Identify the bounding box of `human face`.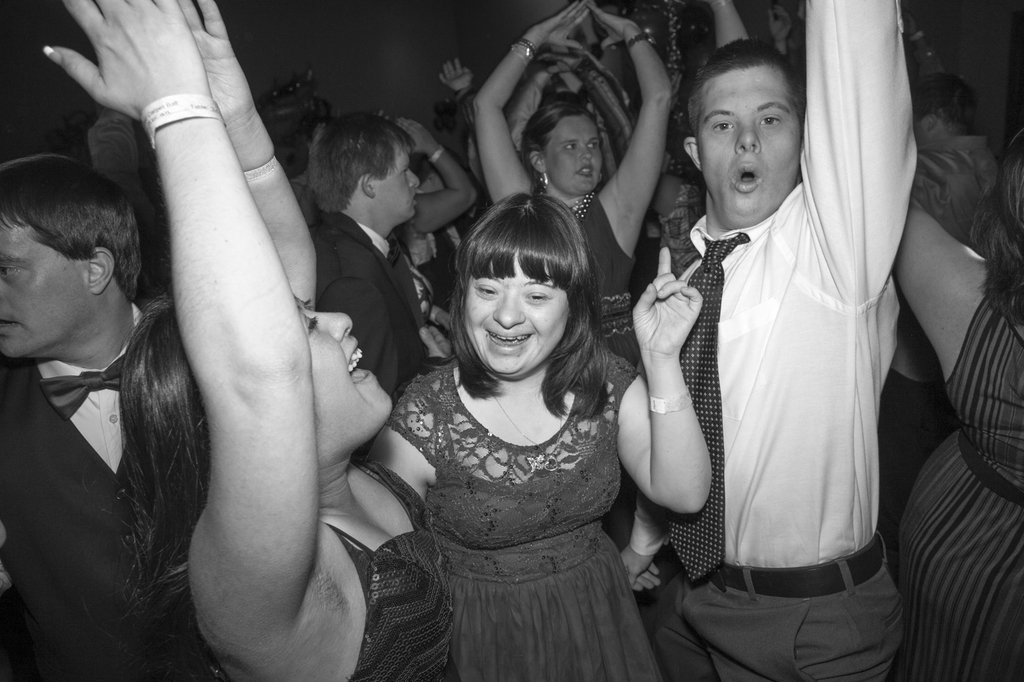
x1=0 y1=217 x2=85 y2=358.
